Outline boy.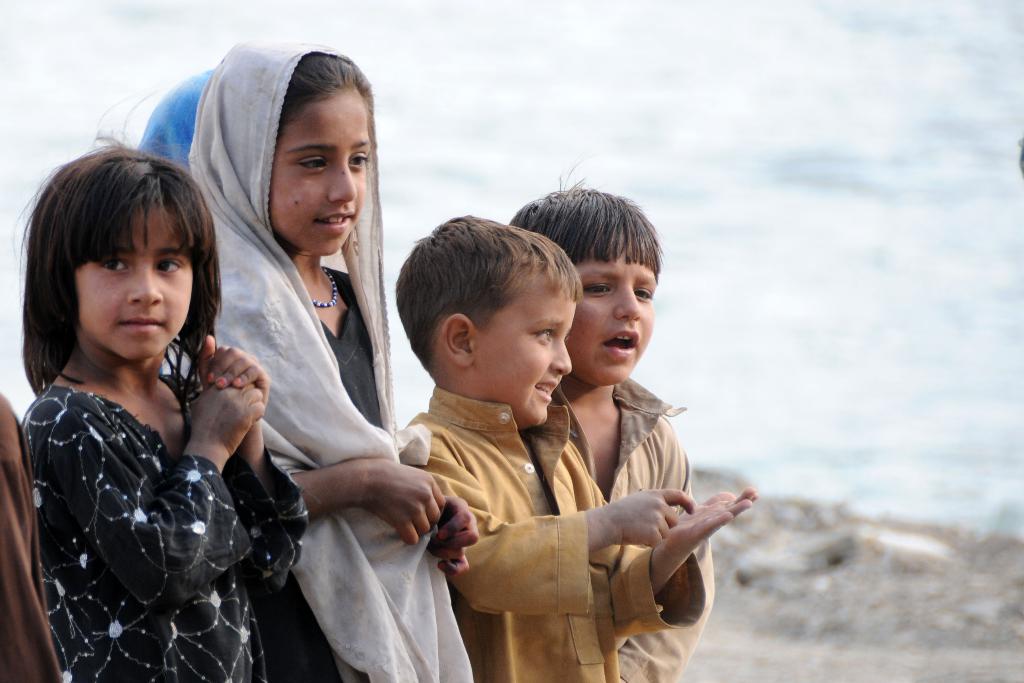
Outline: (left=395, top=214, right=754, bottom=682).
